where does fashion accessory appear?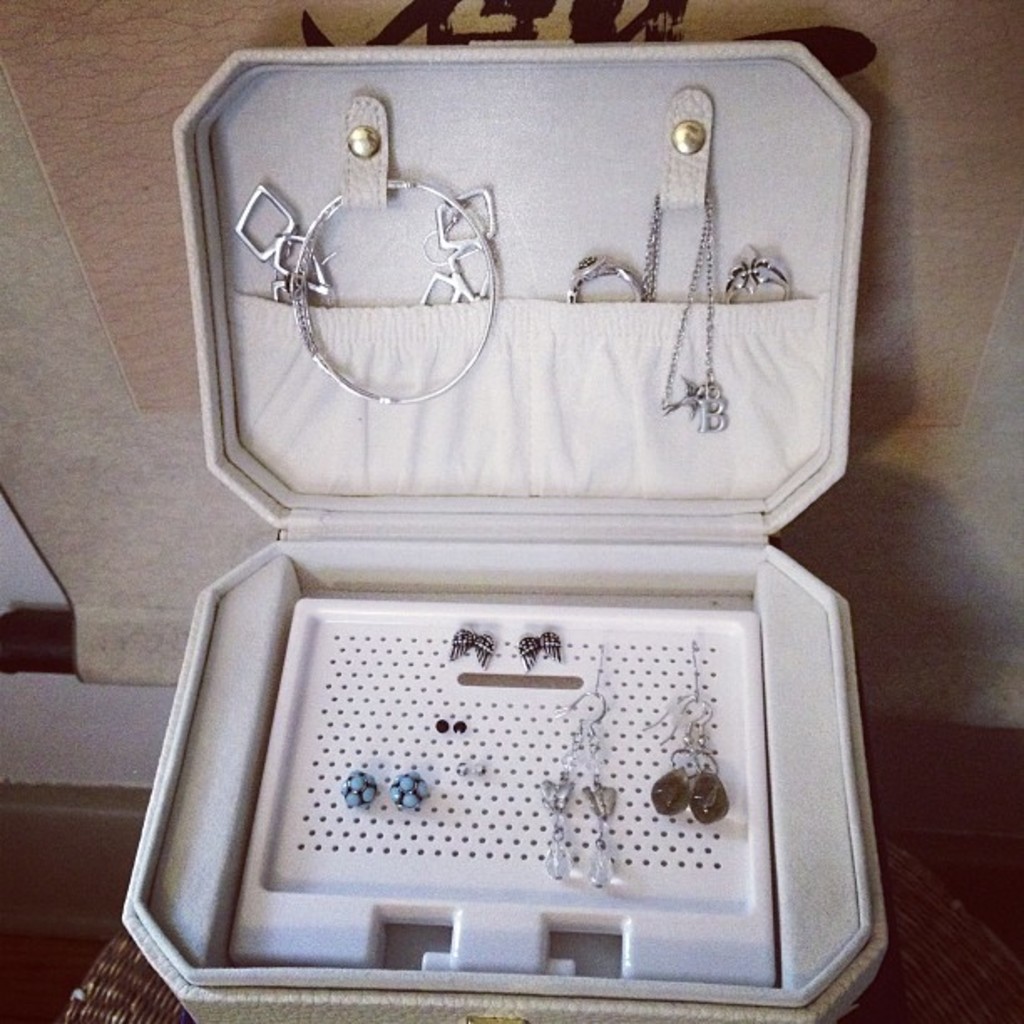
Appears at x1=455 y1=763 x2=468 y2=768.
